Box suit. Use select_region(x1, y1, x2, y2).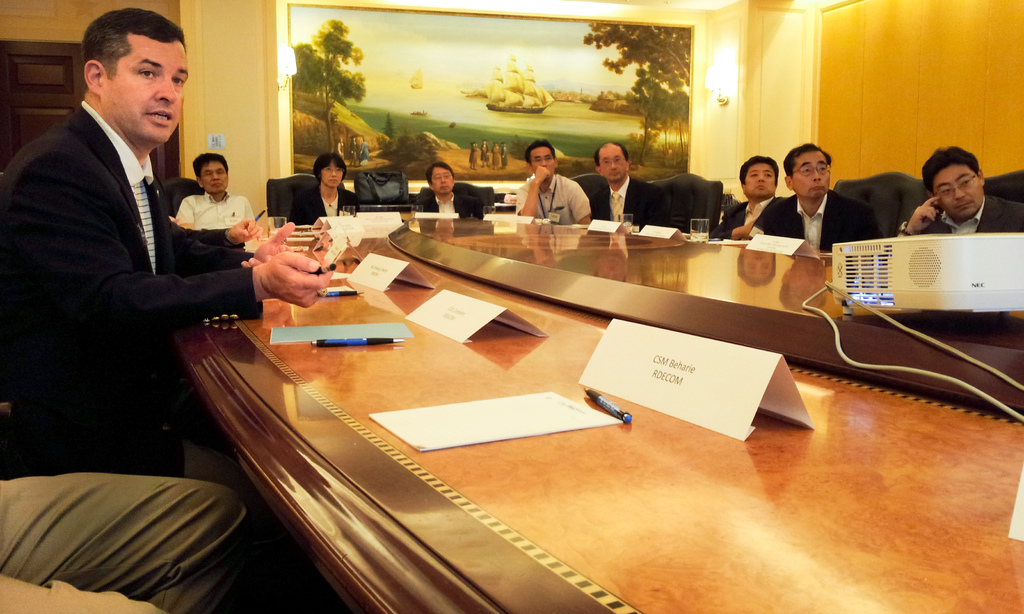
select_region(925, 196, 1023, 233).
